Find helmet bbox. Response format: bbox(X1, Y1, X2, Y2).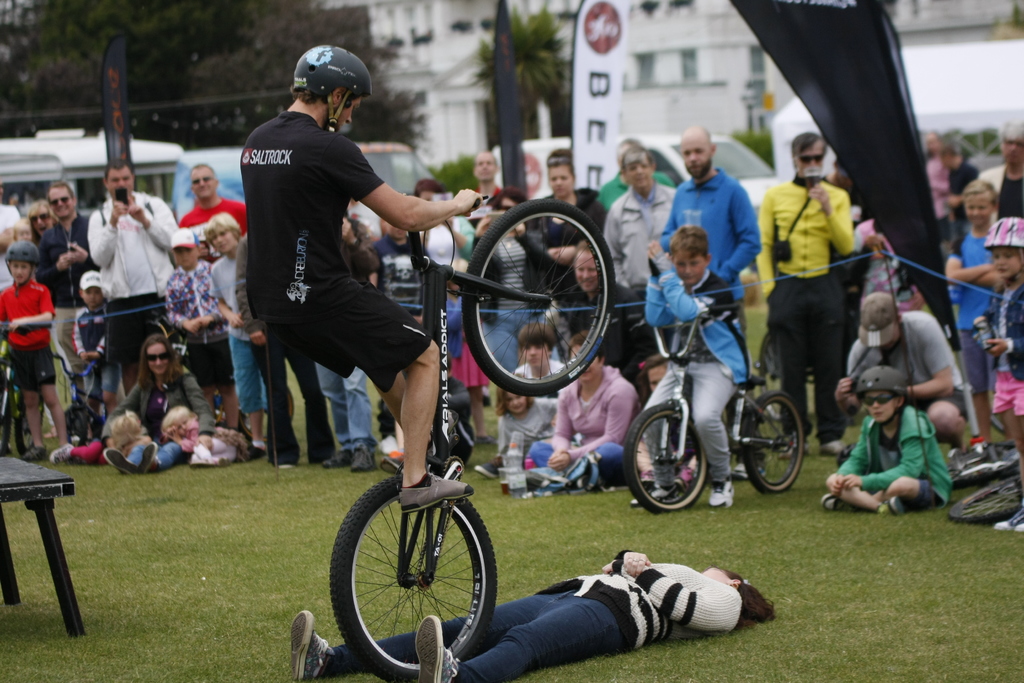
bbox(984, 215, 1023, 284).
